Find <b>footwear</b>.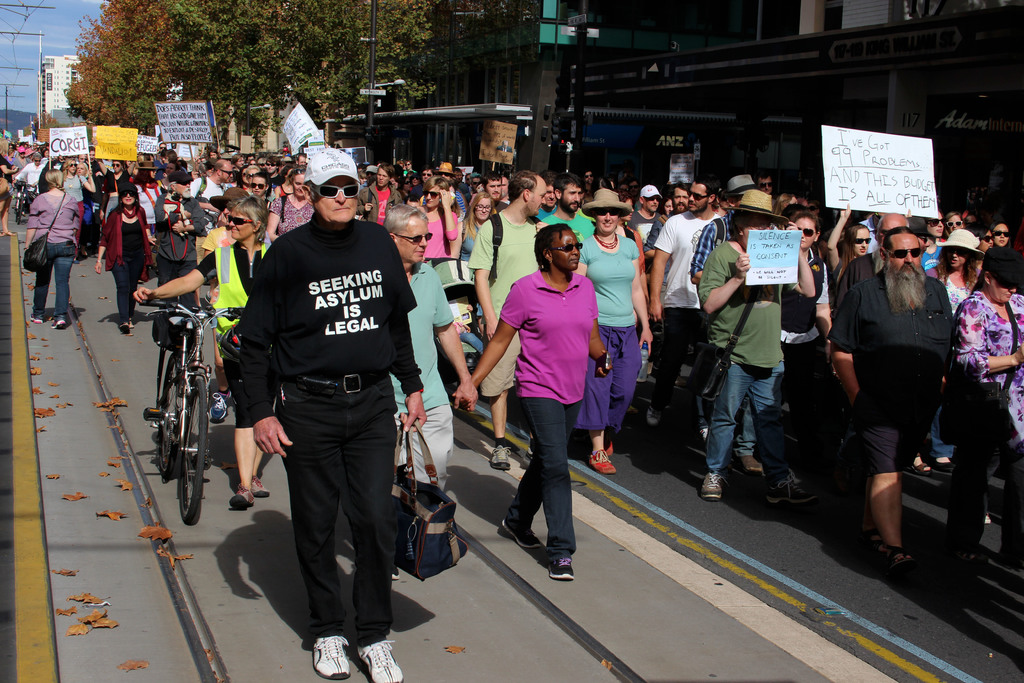
357, 637, 404, 682.
